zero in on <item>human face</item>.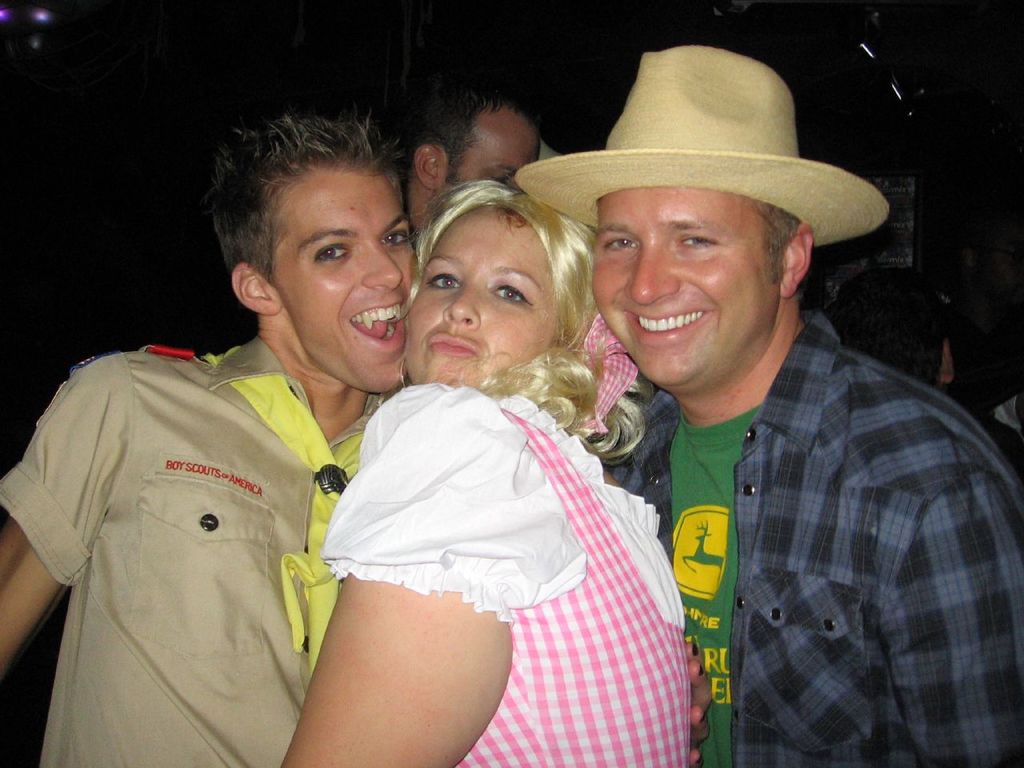
Zeroed in: [left=404, top=206, right=562, bottom=389].
